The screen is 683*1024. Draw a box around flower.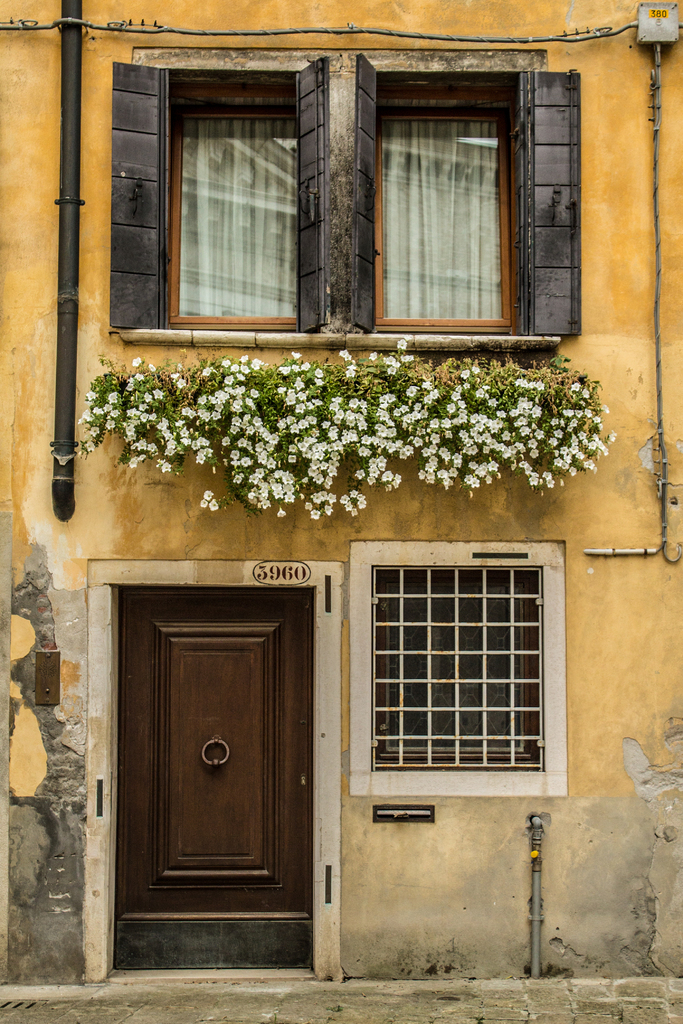
<region>77, 410, 94, 422</region>.
